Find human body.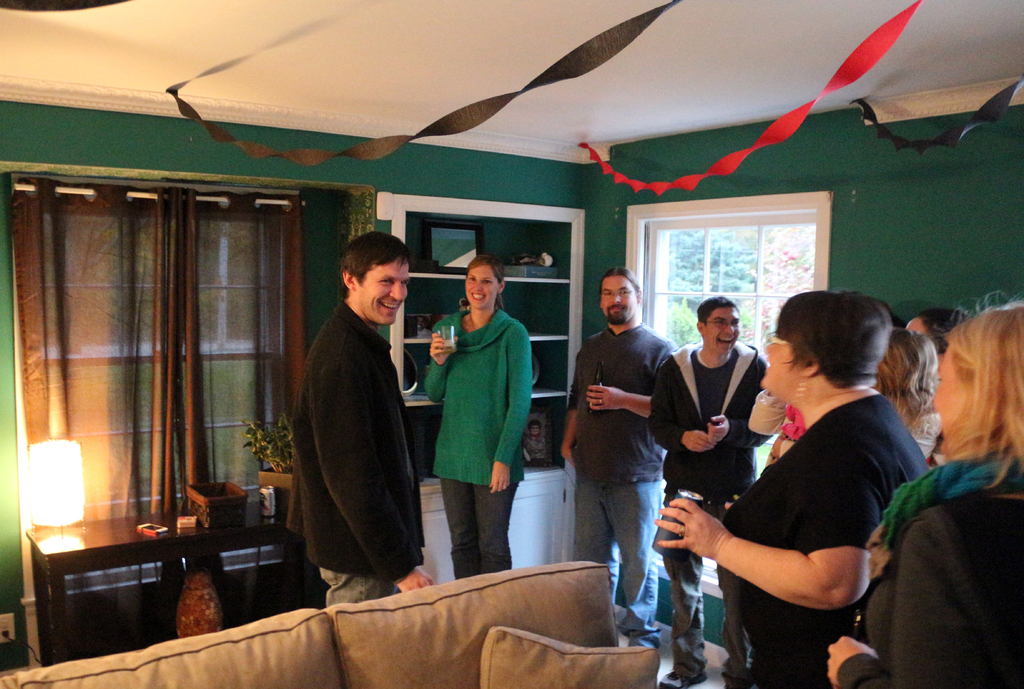
box=[281, 299, 438, 608].
